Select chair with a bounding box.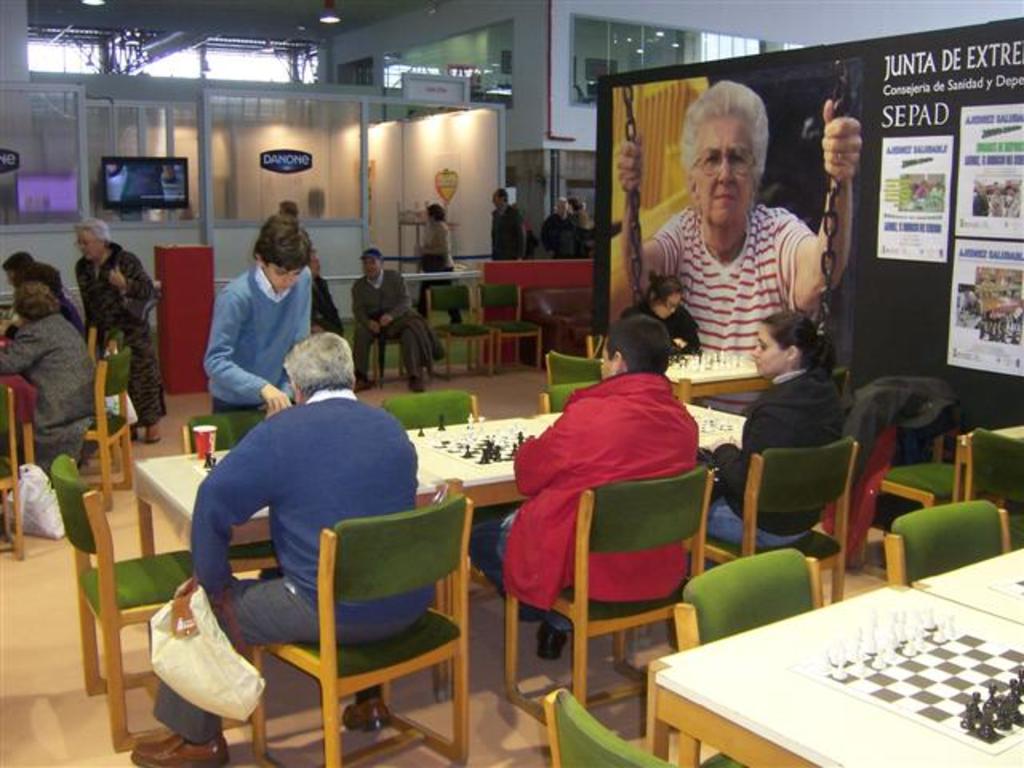
{"x1": 694, "y1": 437, "x2": 858, "y2": 603}.
